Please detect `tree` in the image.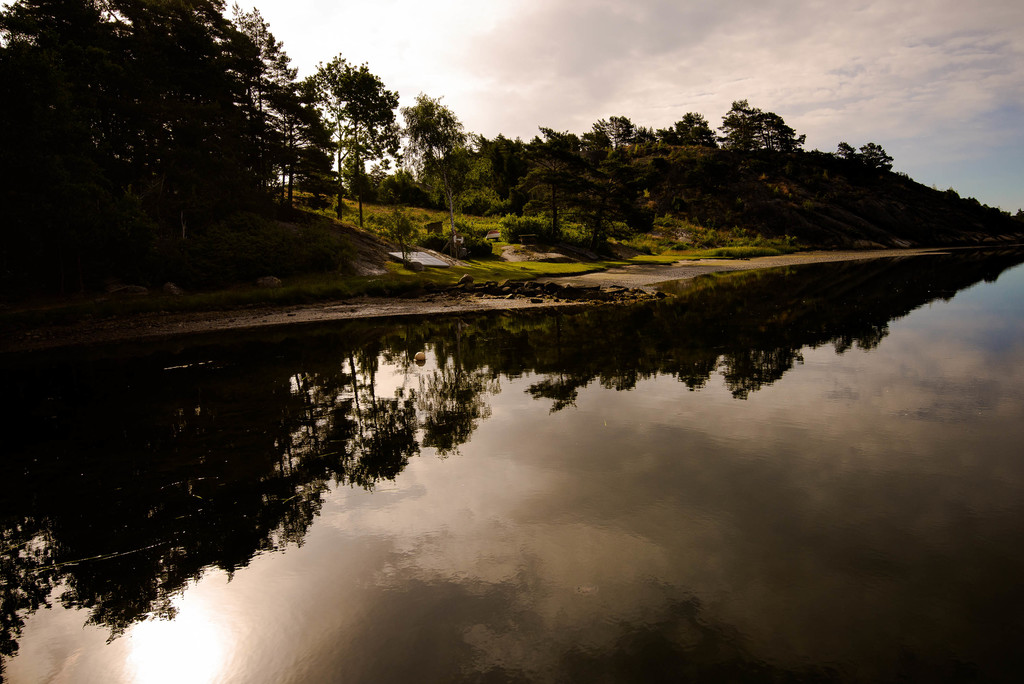
bbox(717, 96, 810, 231).
